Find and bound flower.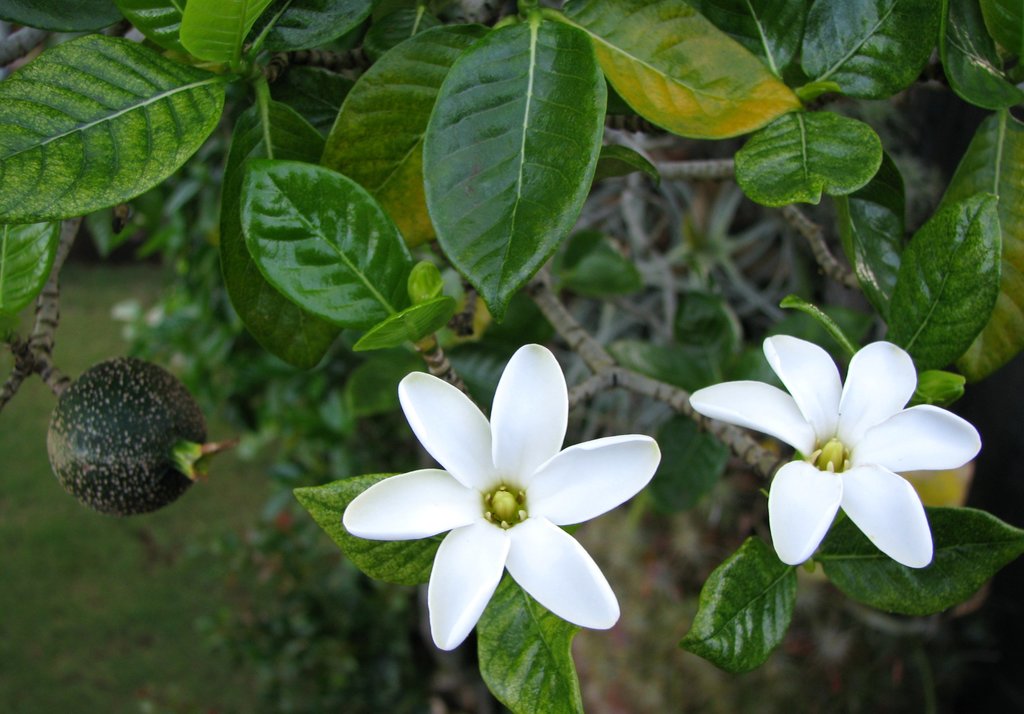
Bound: l=318, t=329, r=668, b=647.
